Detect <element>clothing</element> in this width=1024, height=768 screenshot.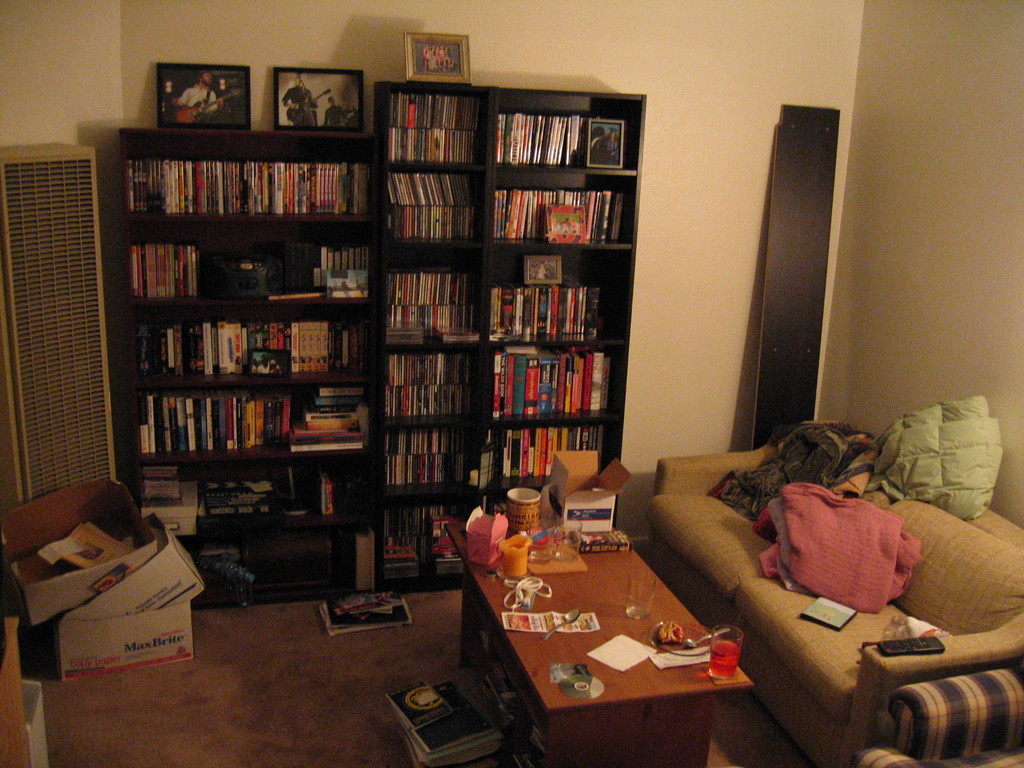
Detection: (164, 90, 175, 114).
